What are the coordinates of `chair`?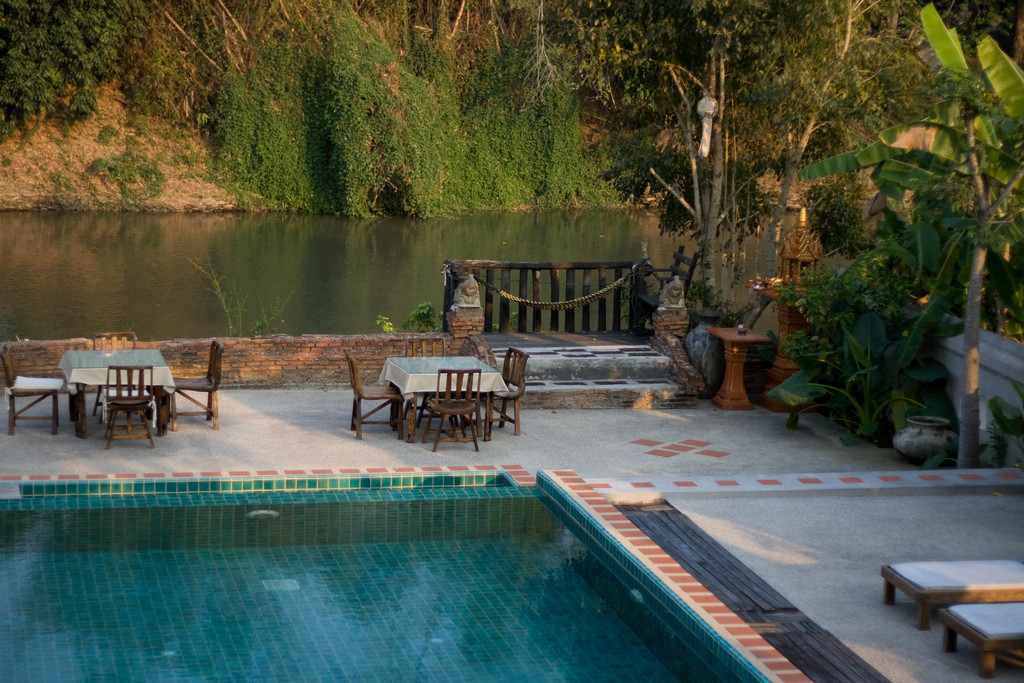
x1=465 y1=347 x2=531 y2=436.
